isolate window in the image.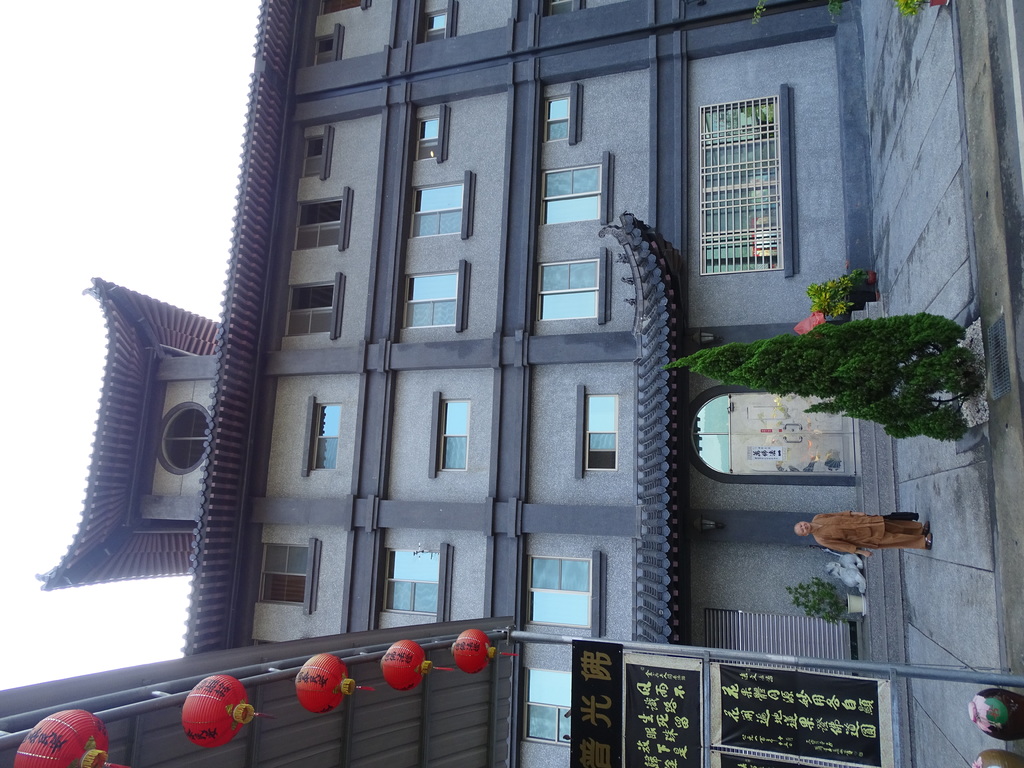
Isolated region: bbox=(537, 260, 603, 320).
